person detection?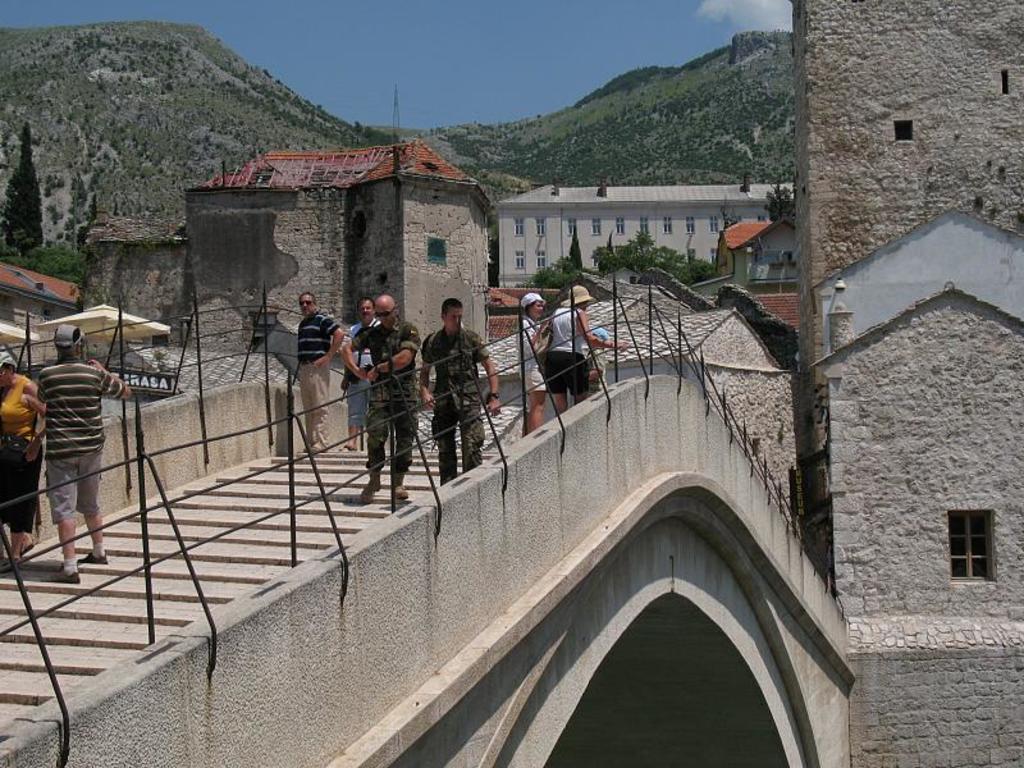
bbox(288, 289, 348, 453)
